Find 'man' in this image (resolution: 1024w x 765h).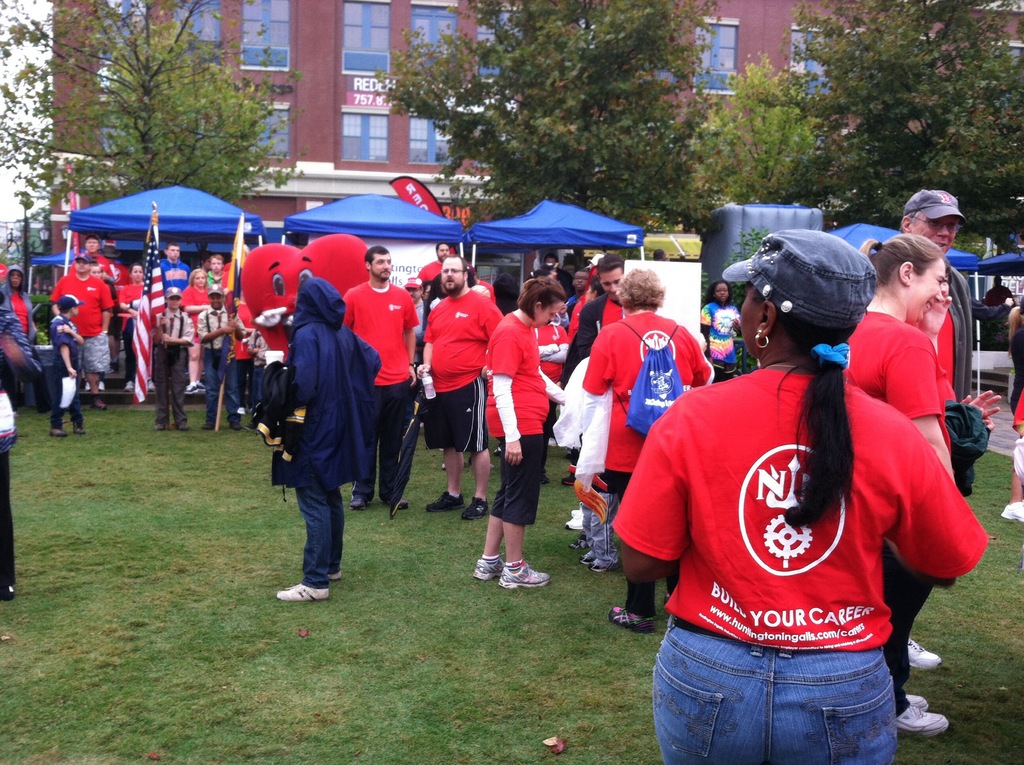
{"left": 157, "top": 240, "right": 193, "bottom": 357}.
